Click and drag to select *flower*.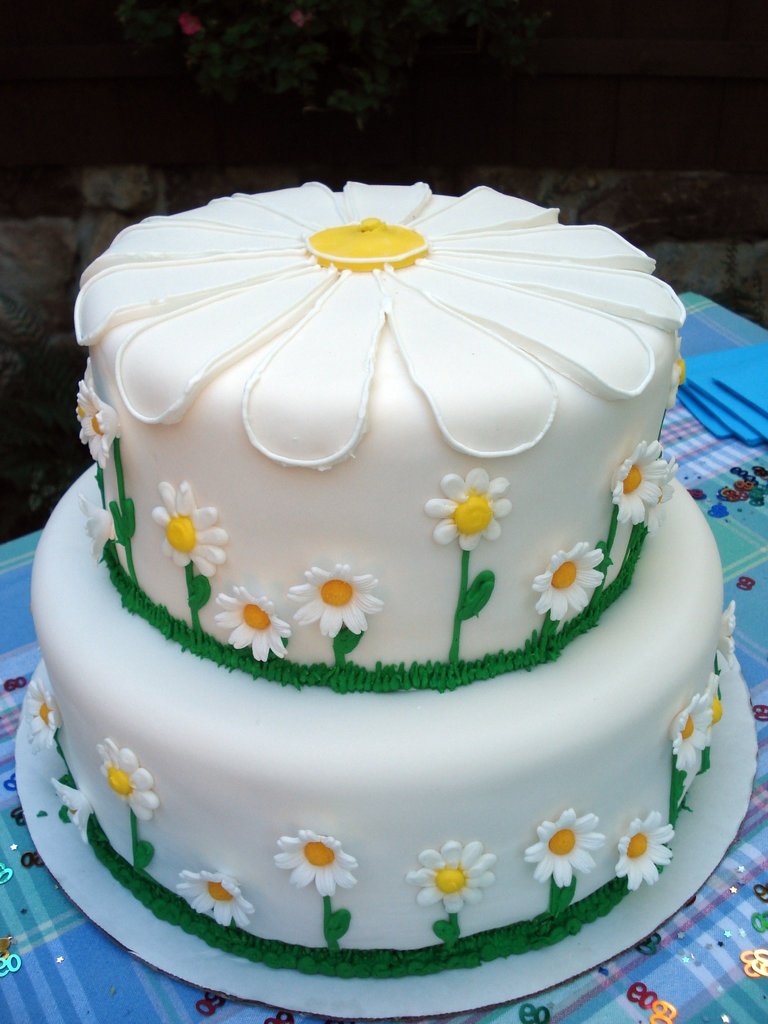
Selection: locate(617, 815, 678, 892).
